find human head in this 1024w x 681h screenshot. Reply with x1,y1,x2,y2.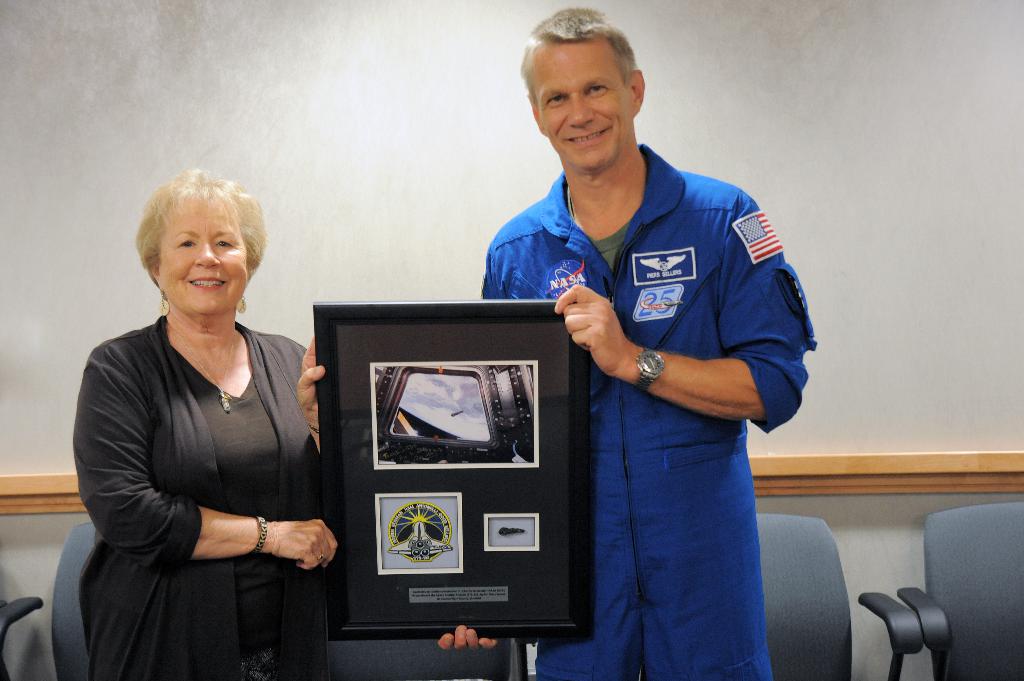
132,166,264,322.
